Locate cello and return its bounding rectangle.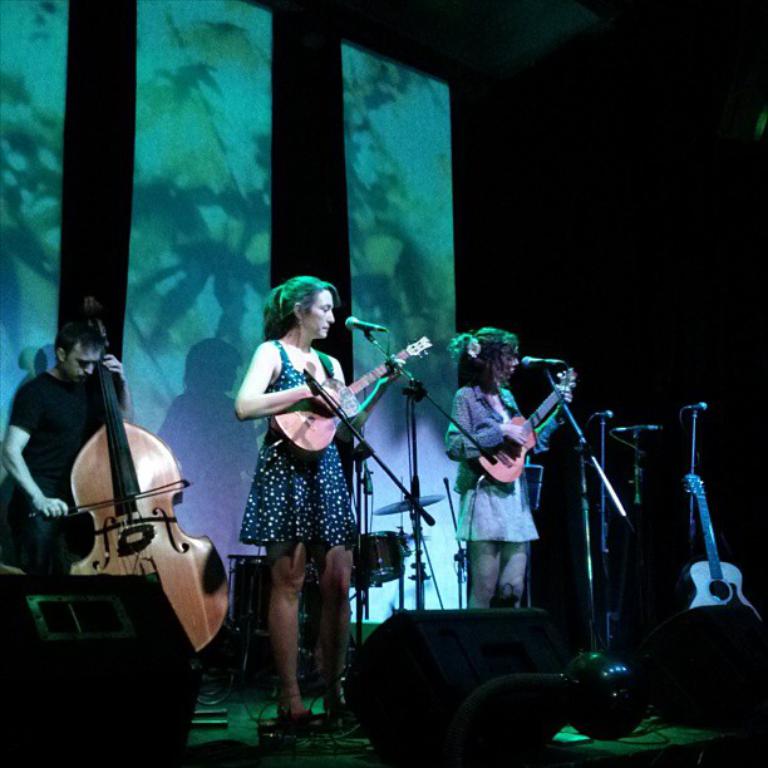
(x1=484, y1=361, x2=577, y2=487).
